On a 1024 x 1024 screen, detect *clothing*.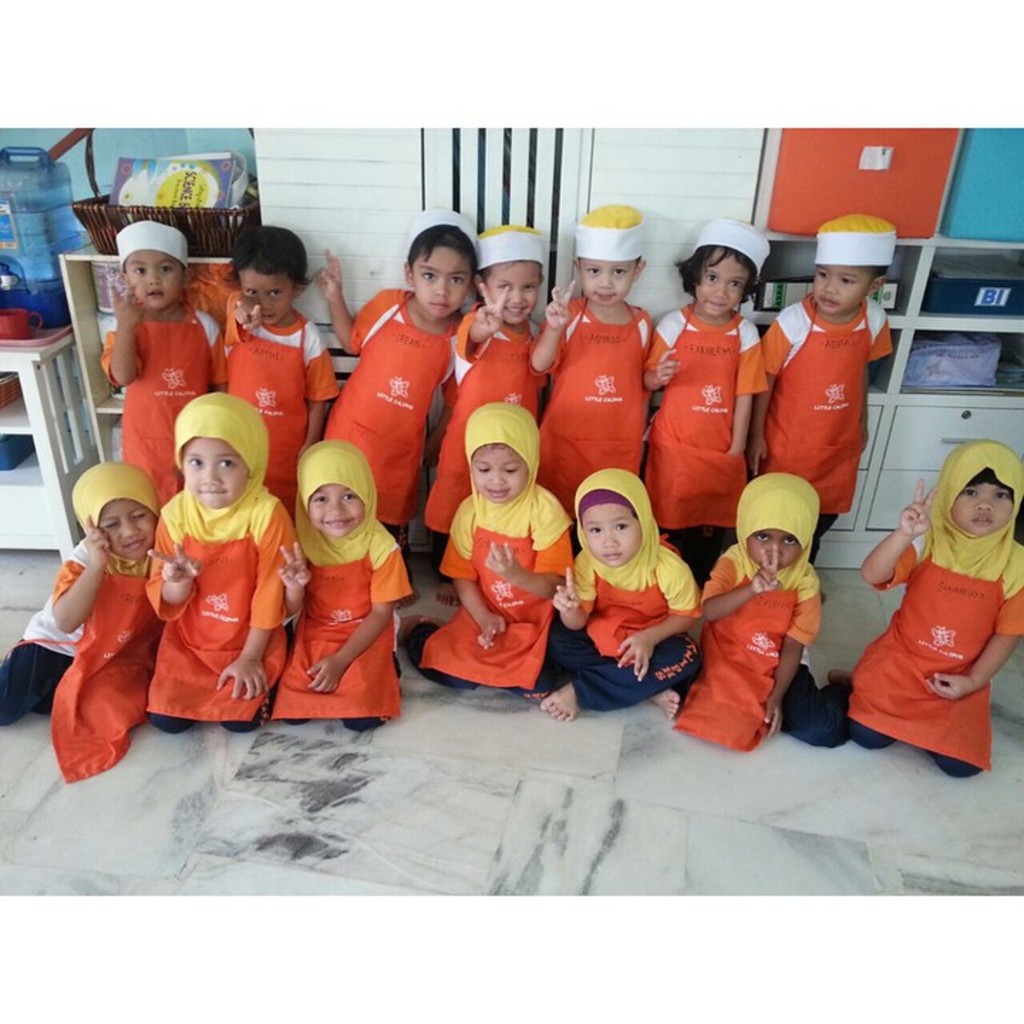
bbox=[0, 466, 171, 785].
